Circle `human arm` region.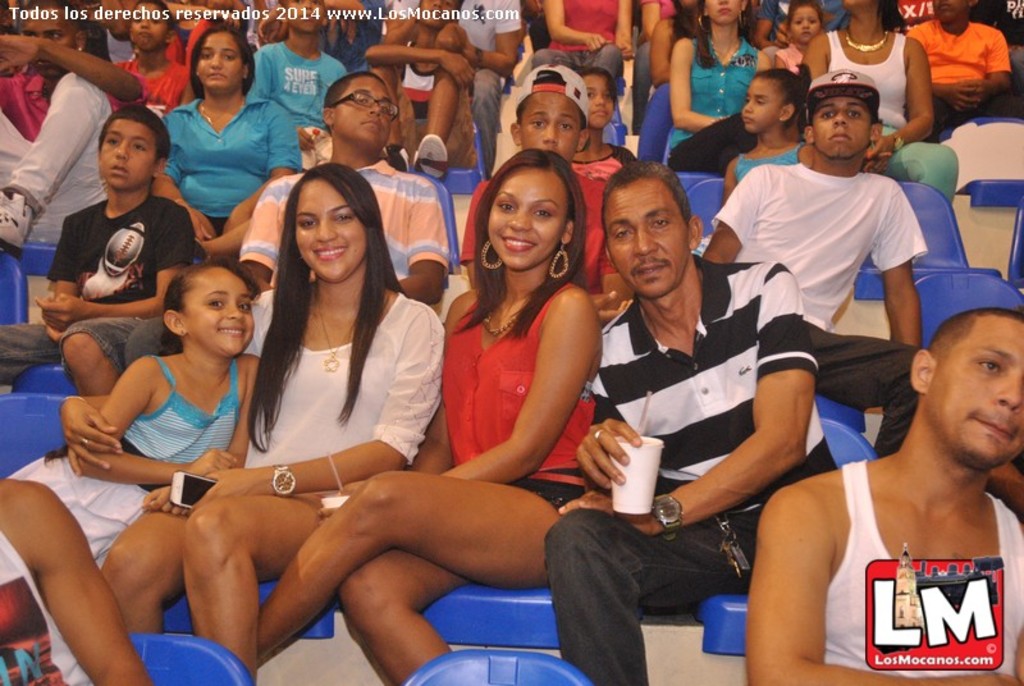
Region: (608,0,640,55).
